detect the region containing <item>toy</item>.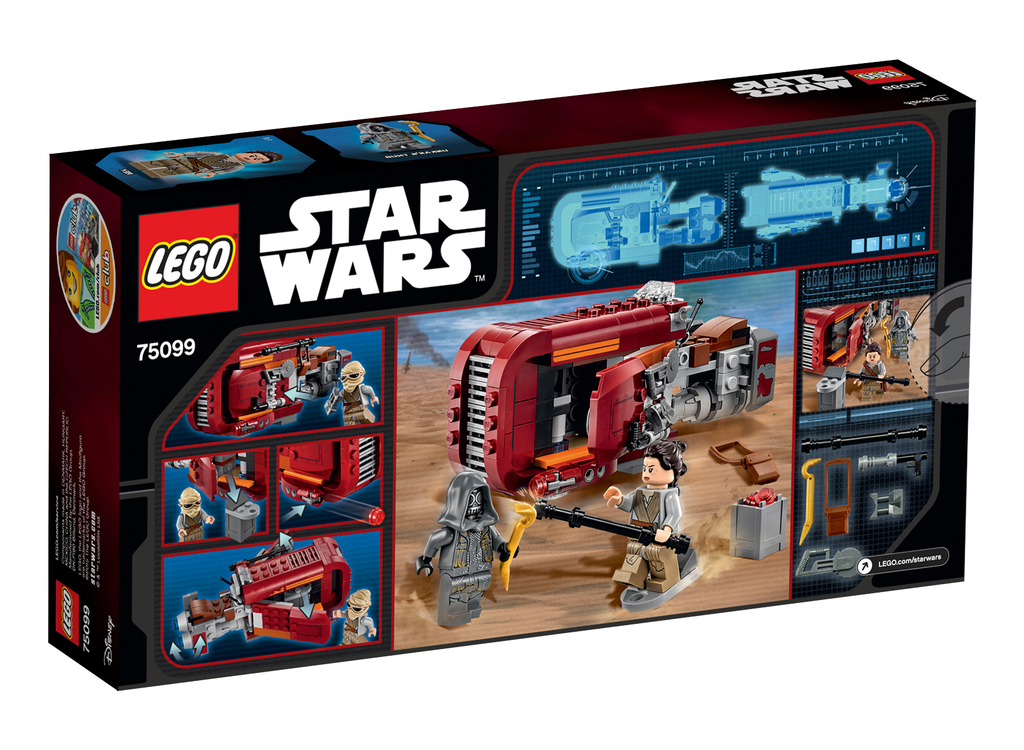
882, 307, 916, 362.
